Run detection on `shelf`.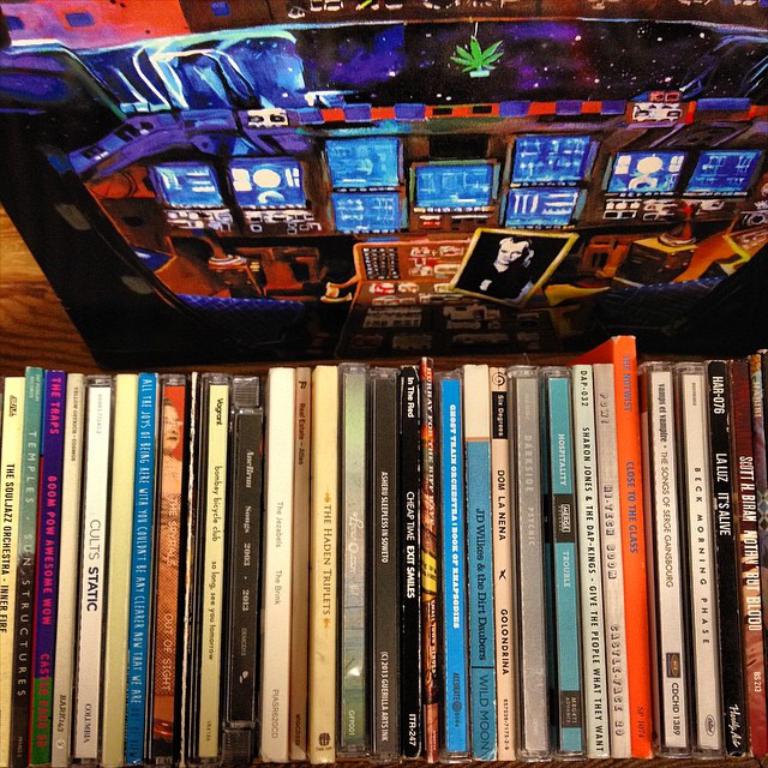
Result: box(0, 350, 767, 767).
